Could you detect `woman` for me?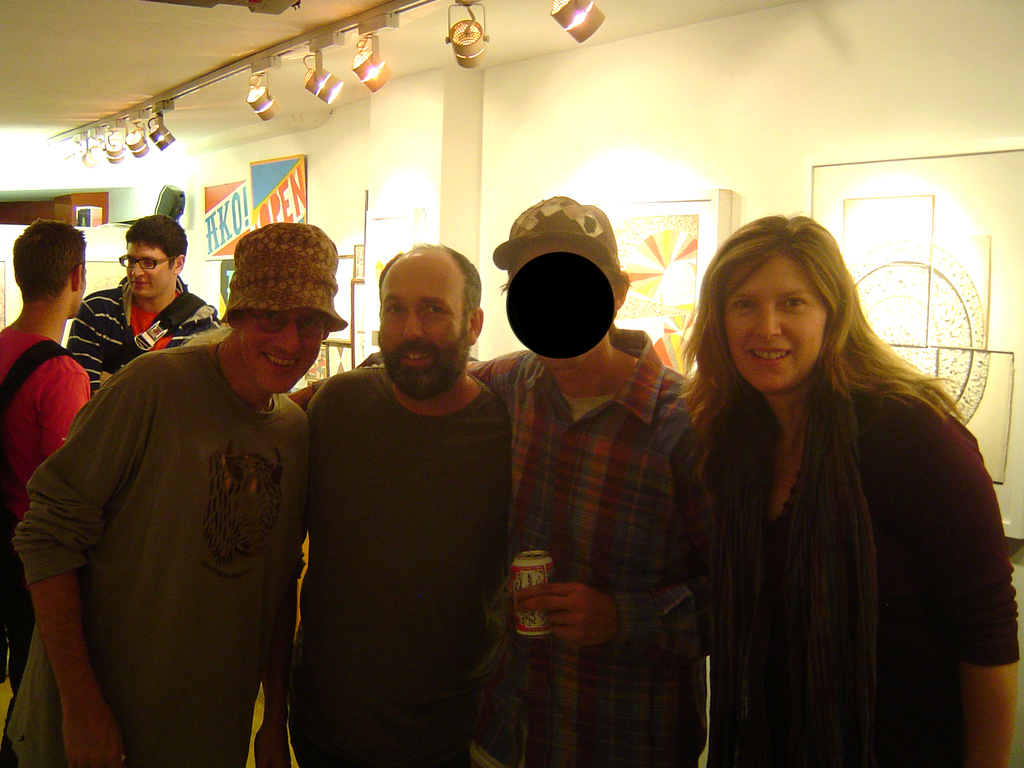
Detection result: box(624, 203, 998, 759).
